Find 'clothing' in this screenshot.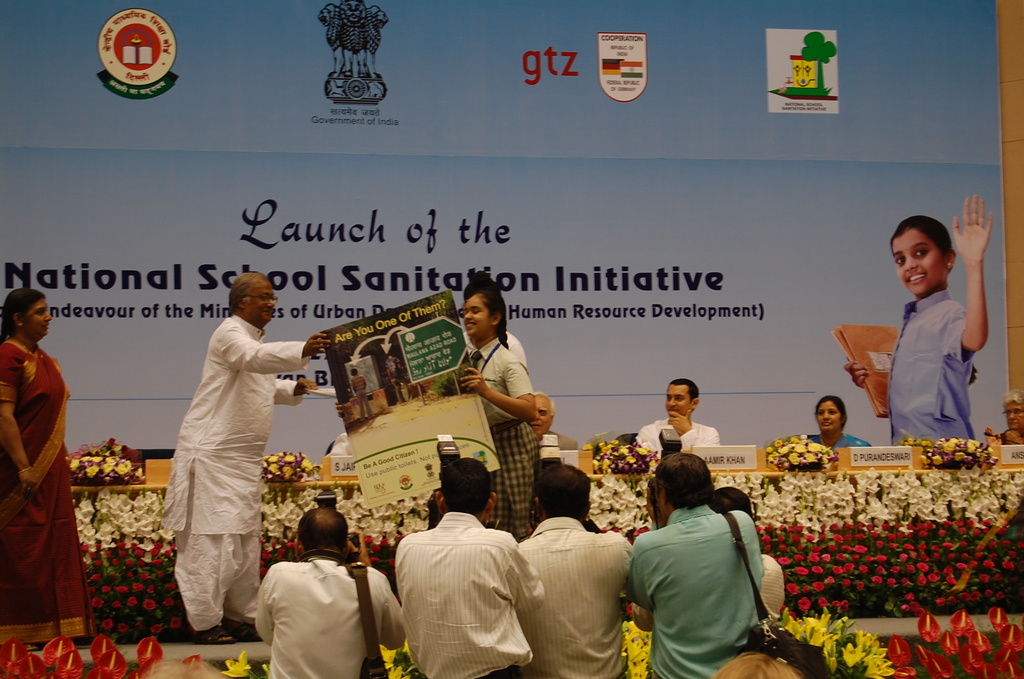
The bounding box for 'clothing' is l=161, t=309, r=301, b=634.
